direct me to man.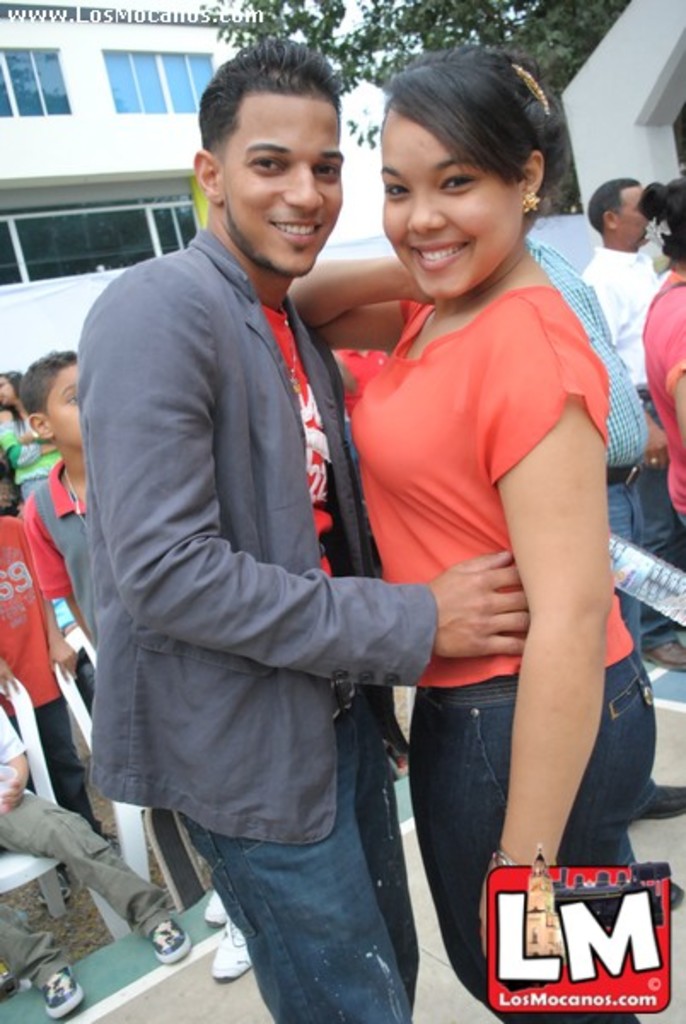
Direction: left=580, top=167, right=684, bottom=674.
